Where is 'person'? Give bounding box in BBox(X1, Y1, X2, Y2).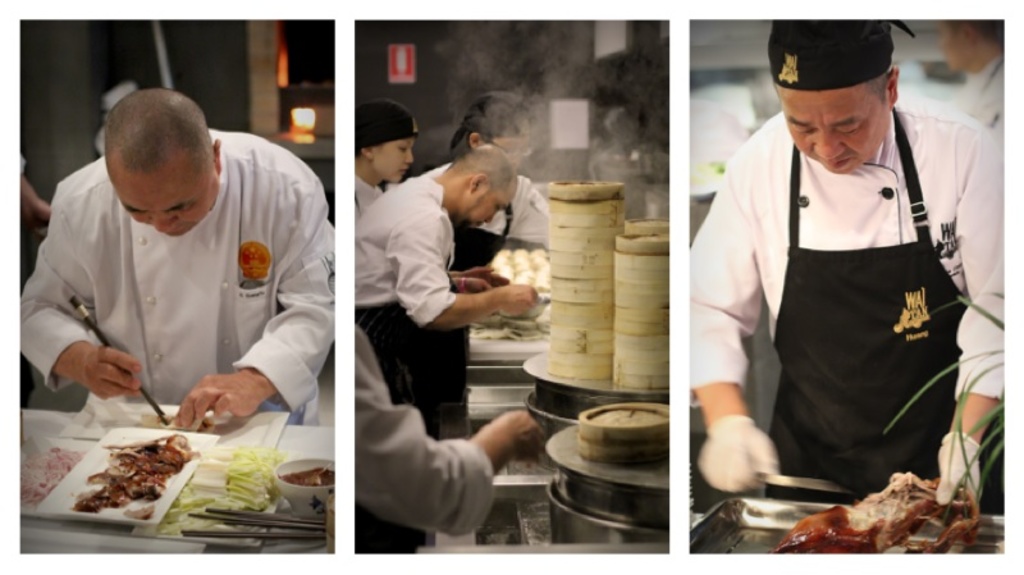
BBox(385, 91, 553, 400).
